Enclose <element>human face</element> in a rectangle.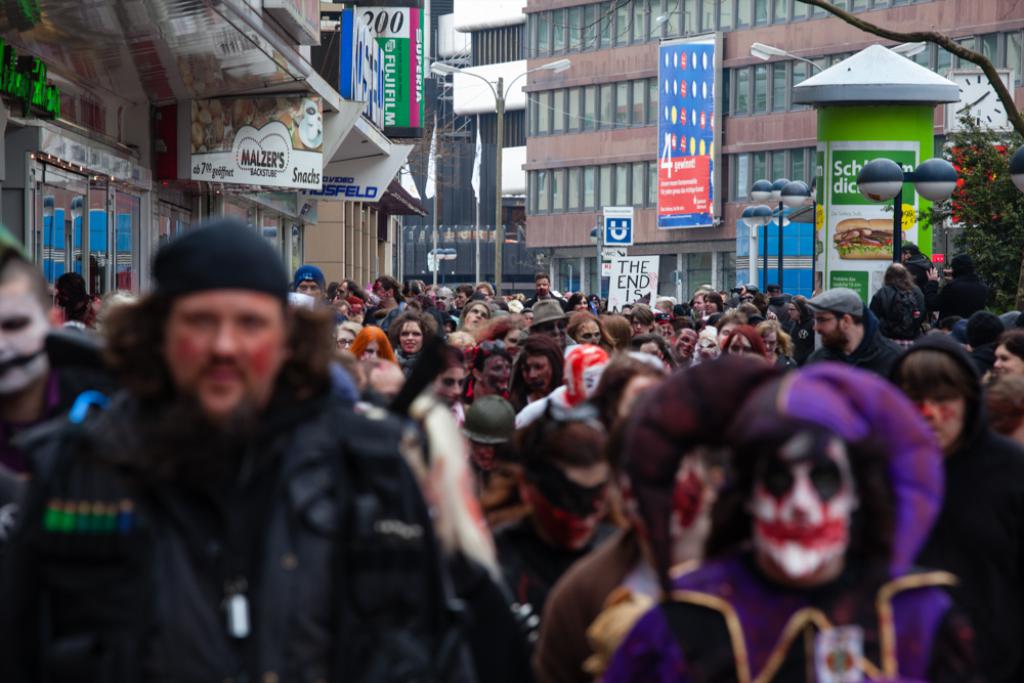
x1=911 y1=384 x2=968 y2=449.
